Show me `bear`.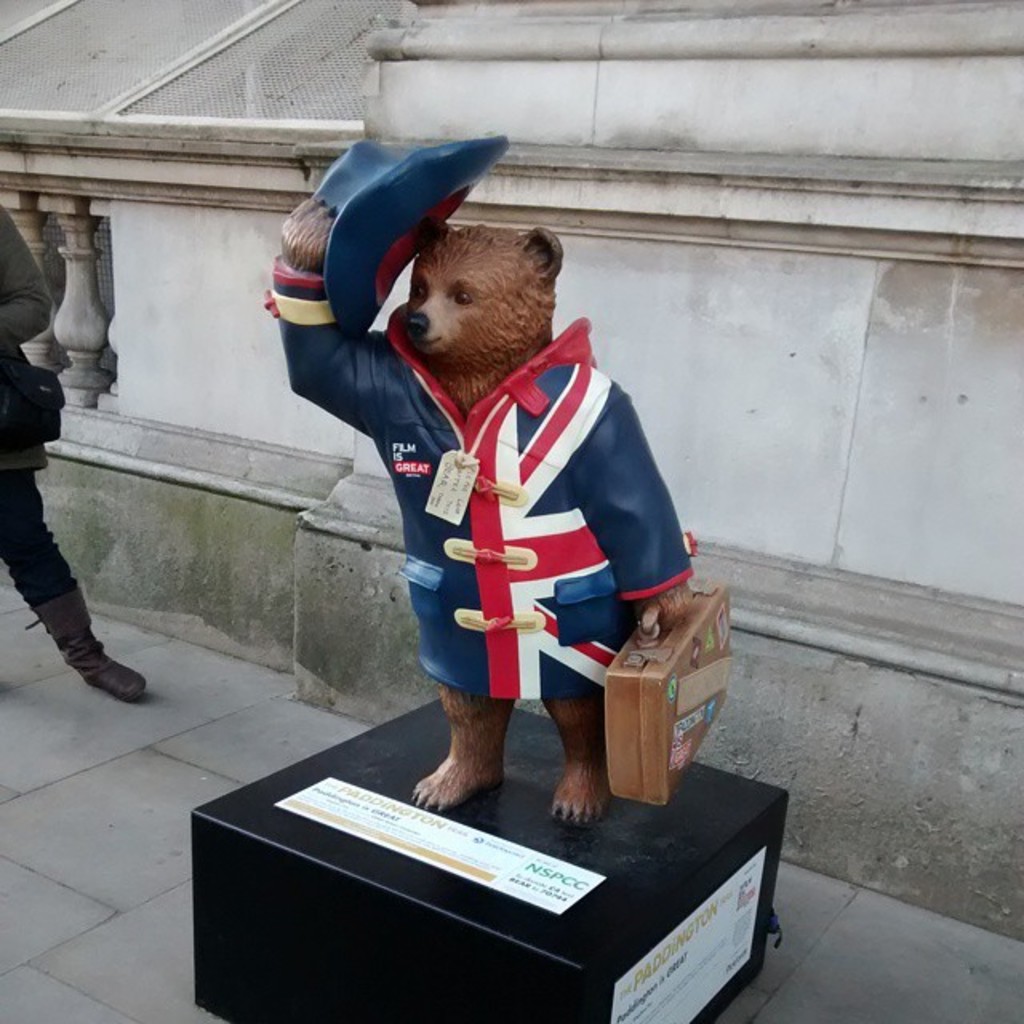
`bear` is here: x1=267 y1=190 x2=699 y2=814.
